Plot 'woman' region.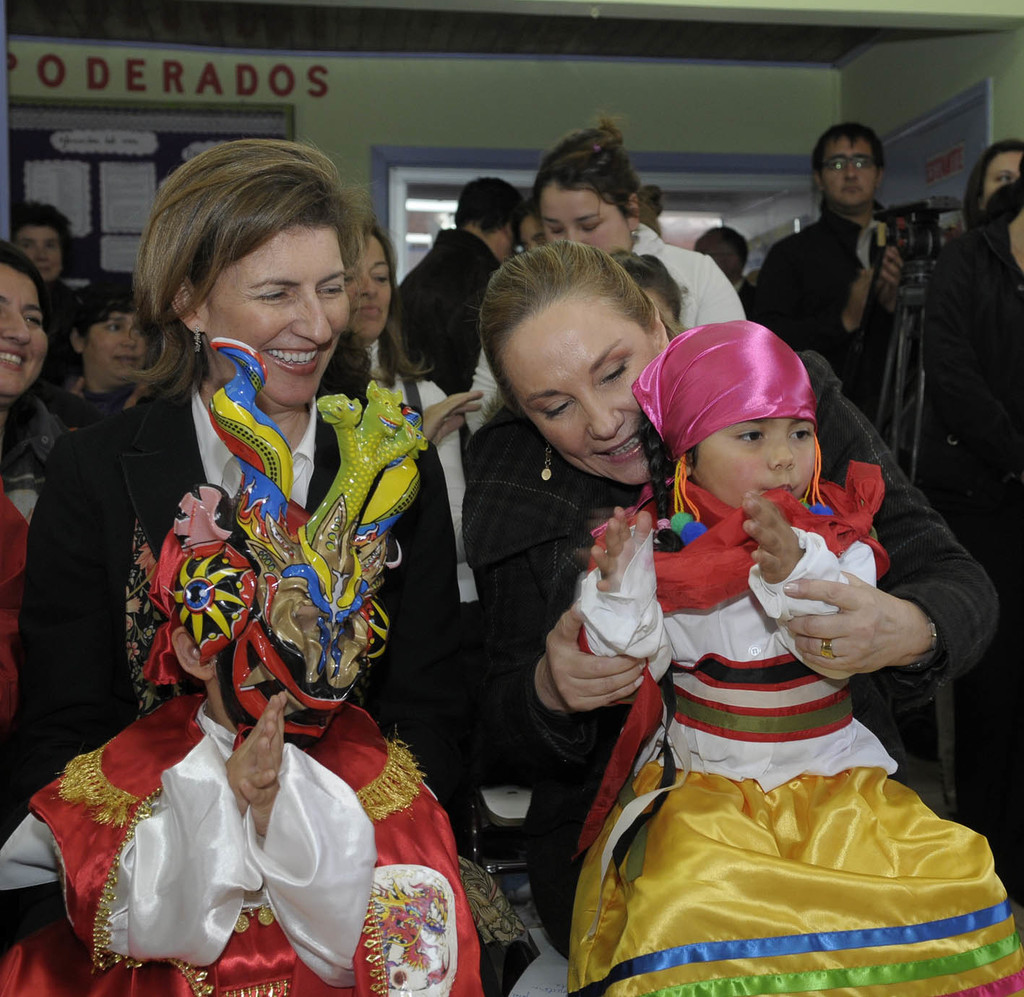
Plotted at left=0, top=259, right=49, bottom=475.
